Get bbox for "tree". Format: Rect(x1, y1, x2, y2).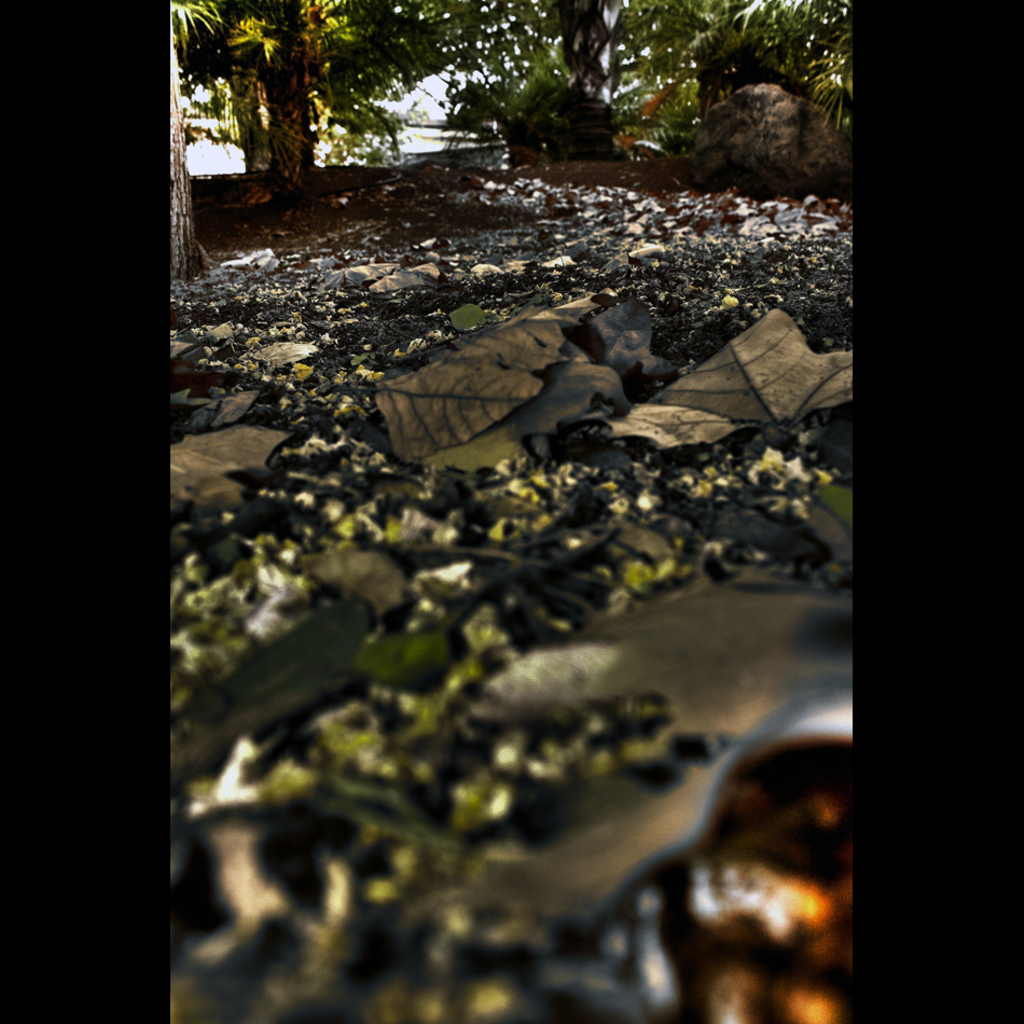
Rect(168, 0, 221, 281).
